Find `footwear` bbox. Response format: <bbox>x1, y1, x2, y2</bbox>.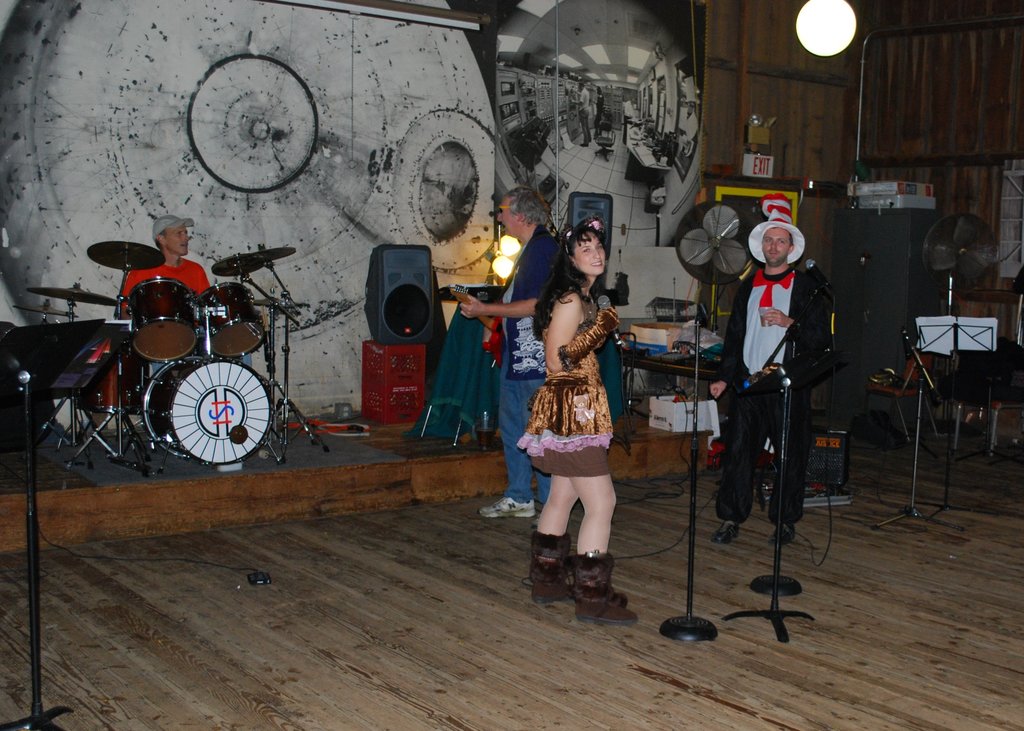
<bbox>529, 532, 588, 601</bbox>.
